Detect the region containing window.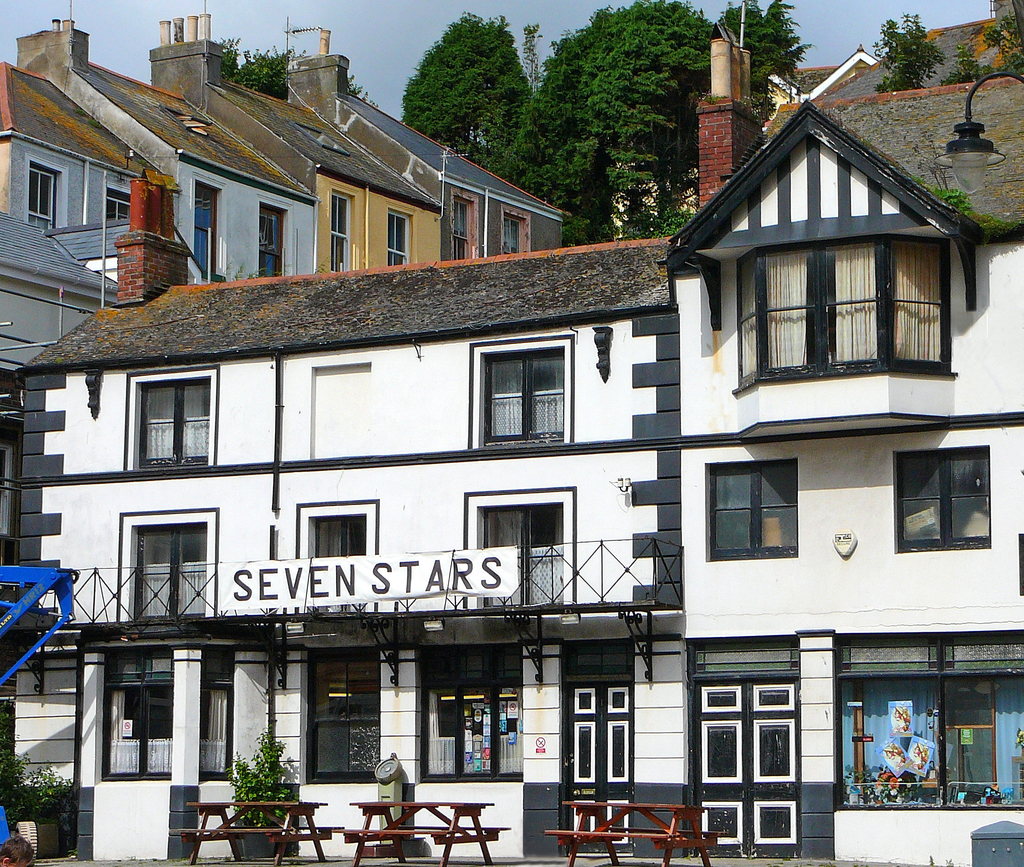
{"x1": 831, "y1": 643, "x2": 1023, "y2": 816}.
